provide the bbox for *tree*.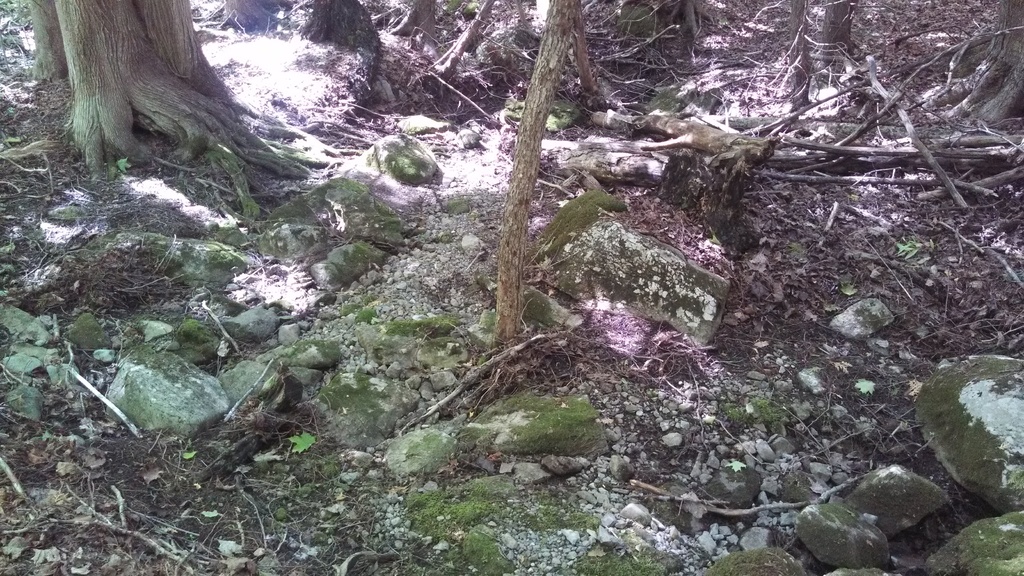
l=28, t=0, r=332, b=221.
